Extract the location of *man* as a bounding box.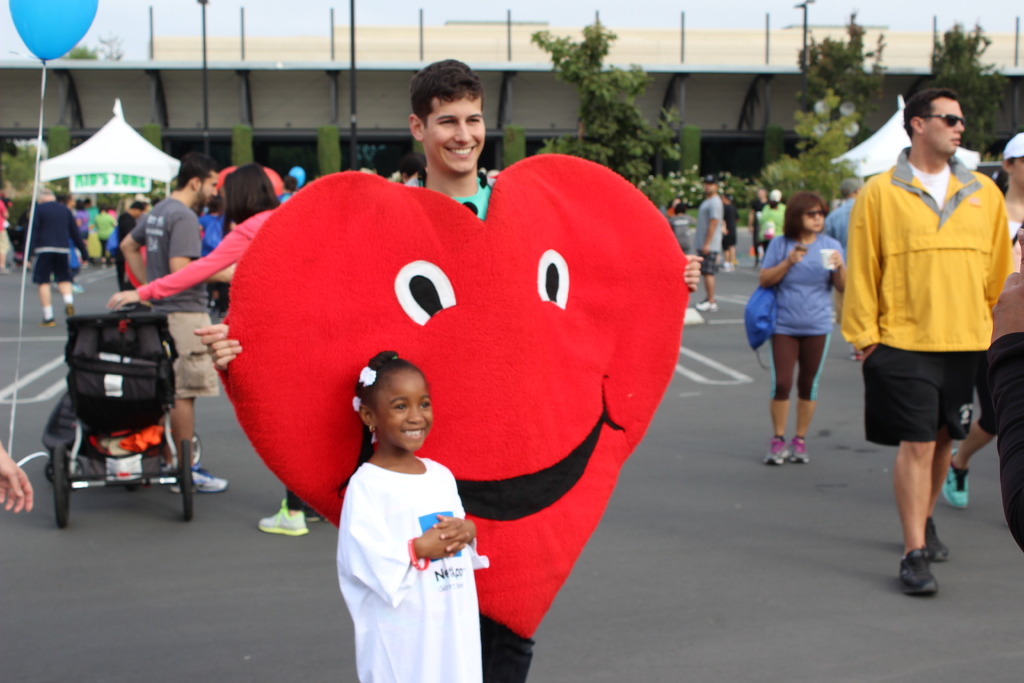
694:179:732:313.
